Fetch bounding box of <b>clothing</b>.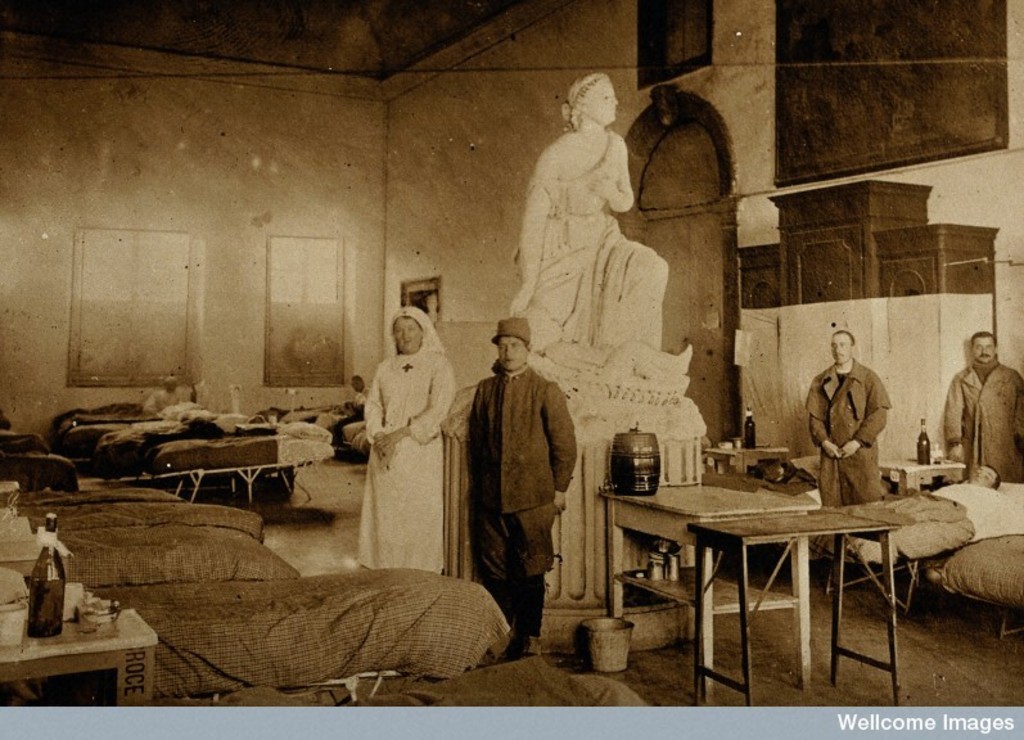
Bbox: <region>144, 385, 185, 411</region>.
